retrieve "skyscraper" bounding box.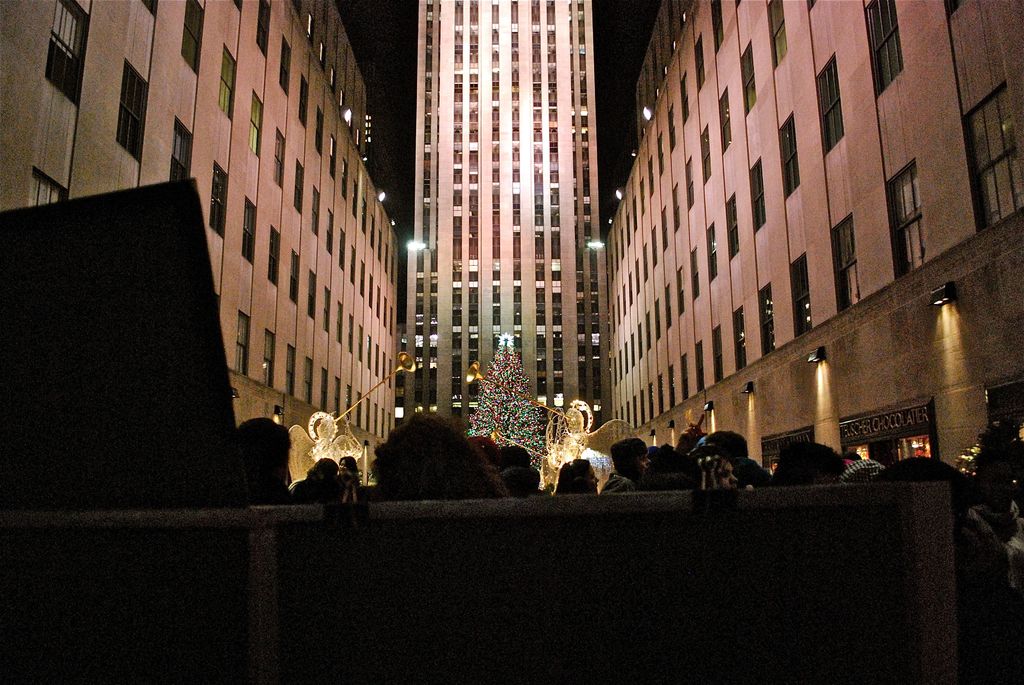
Bounding box: crop(405, 0, 610, 451).
